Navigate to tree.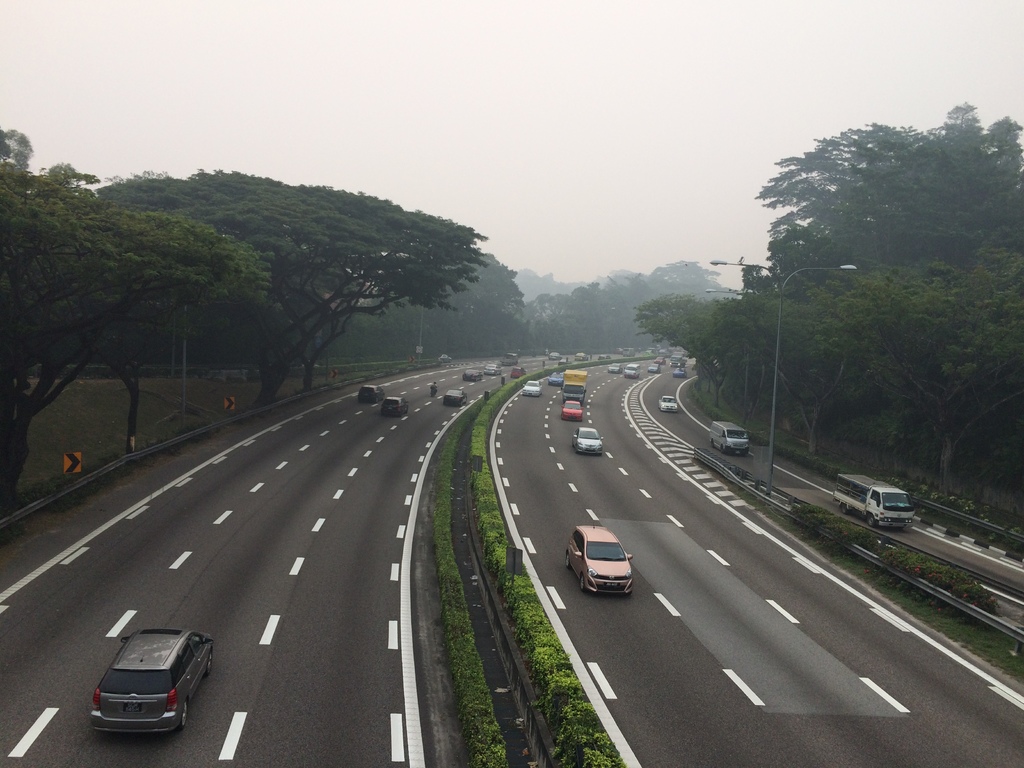
Navigation target: box=[749, 95, 1022, 301].
